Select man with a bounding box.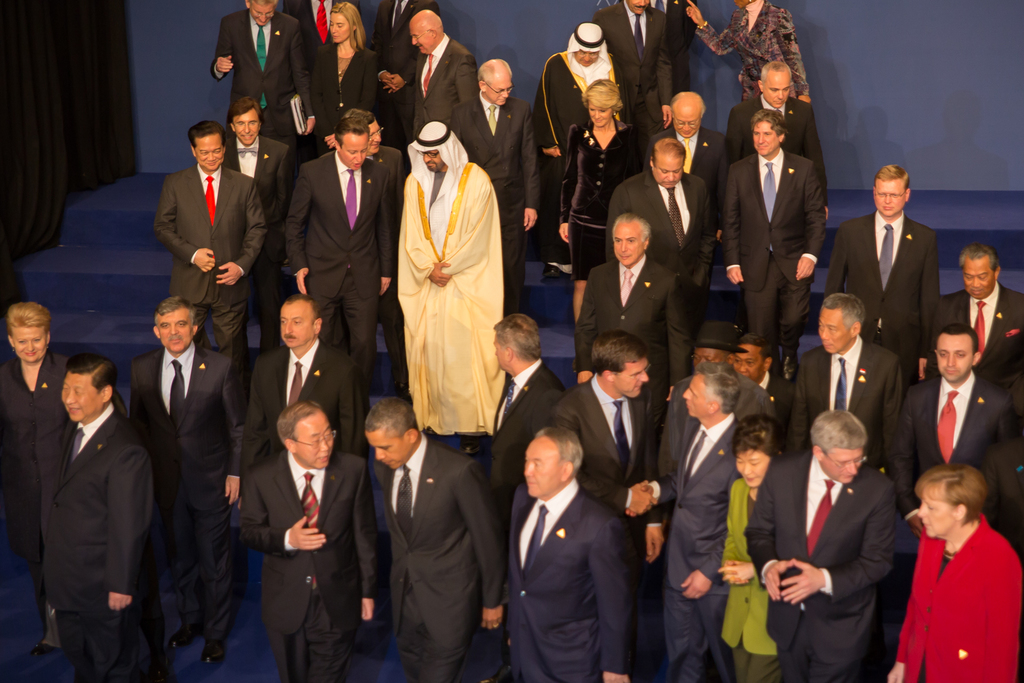
<box>655,322,784,553</box>.
